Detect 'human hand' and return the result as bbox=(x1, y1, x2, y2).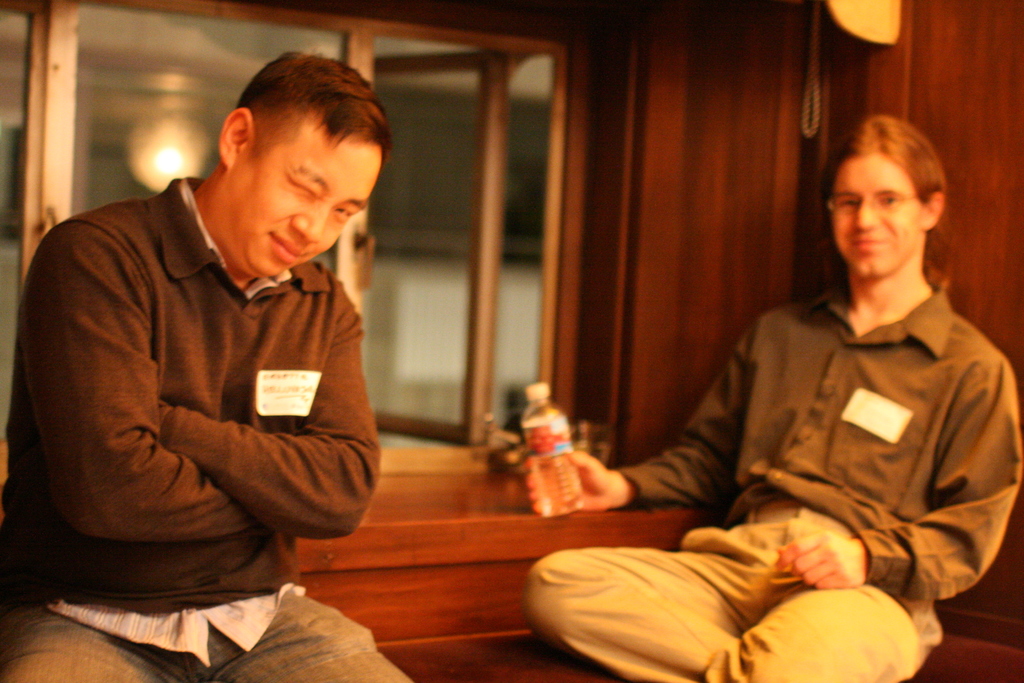
bbox=(785, 529, 881, 607).
